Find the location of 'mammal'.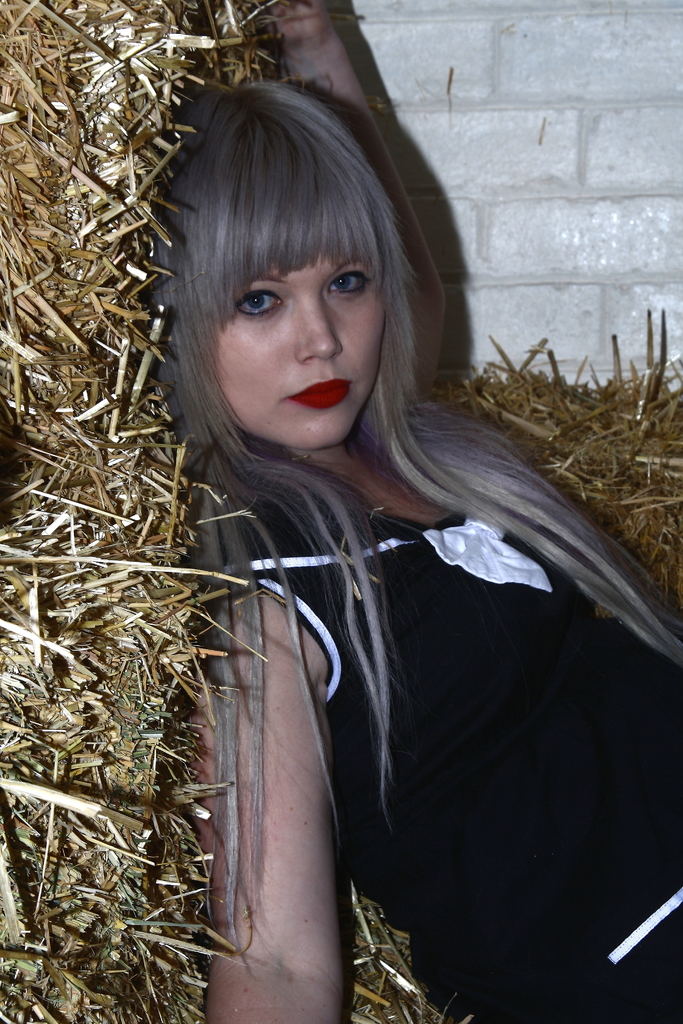
Location: detection(108, 95, 614, 924).
